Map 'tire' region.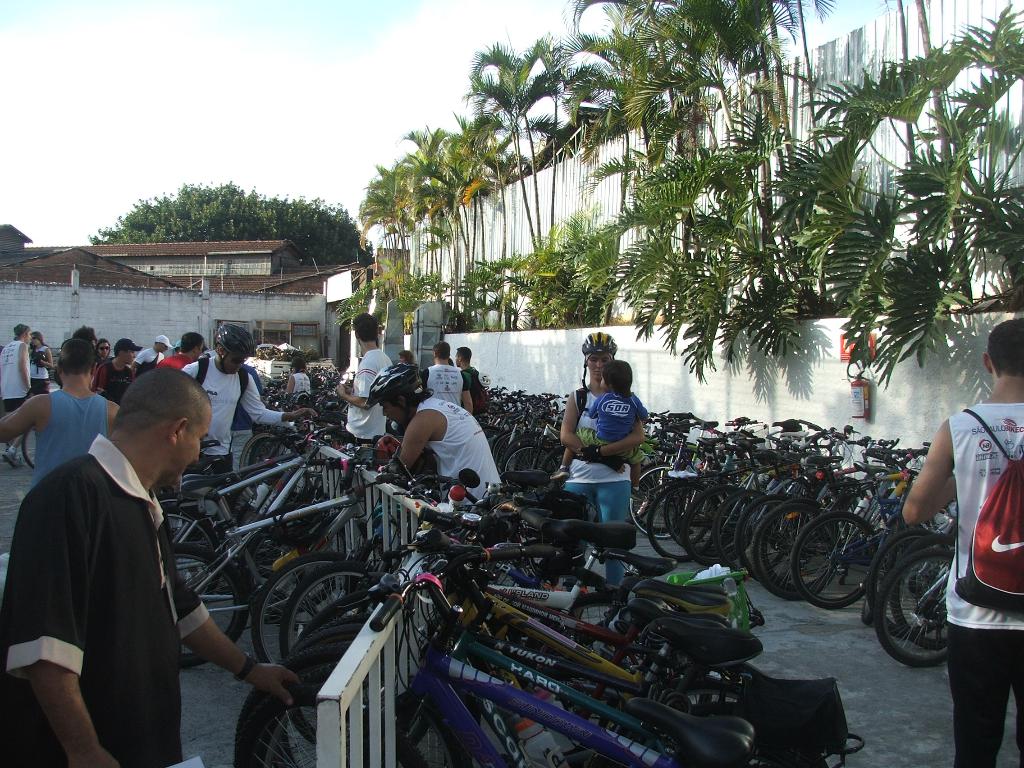
Mapped to (229, 674, 332, 767).
